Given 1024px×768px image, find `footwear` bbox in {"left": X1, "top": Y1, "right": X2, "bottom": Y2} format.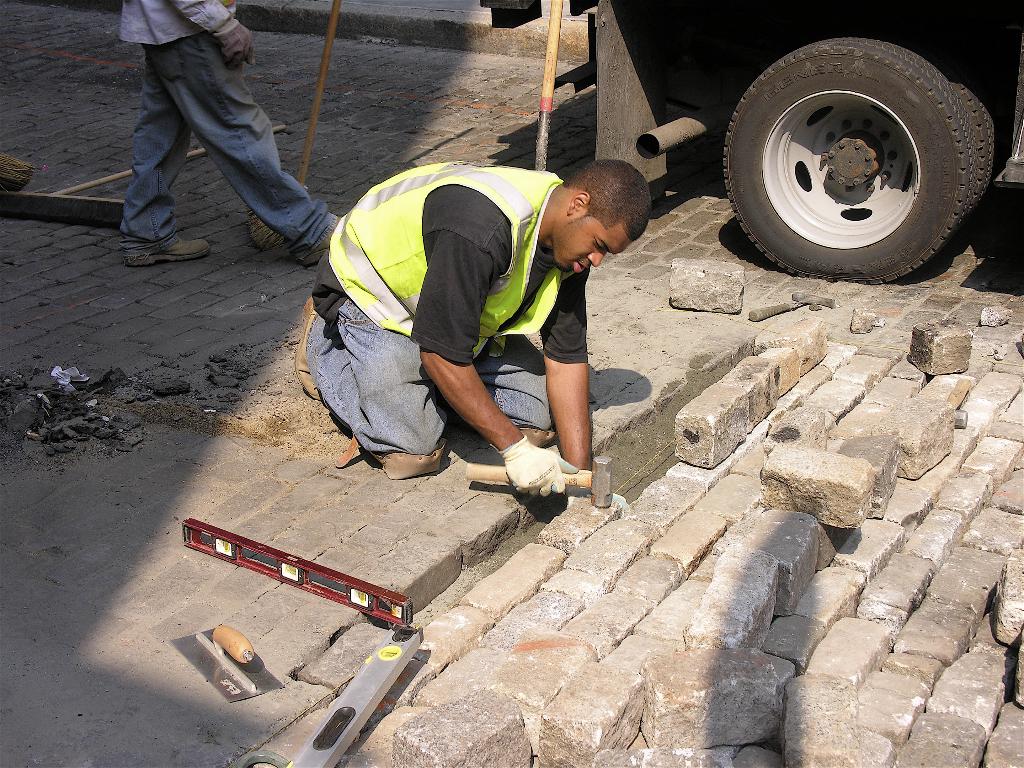
{"left": 120, "top": 234, "right": 207, "bottom": 269}.
